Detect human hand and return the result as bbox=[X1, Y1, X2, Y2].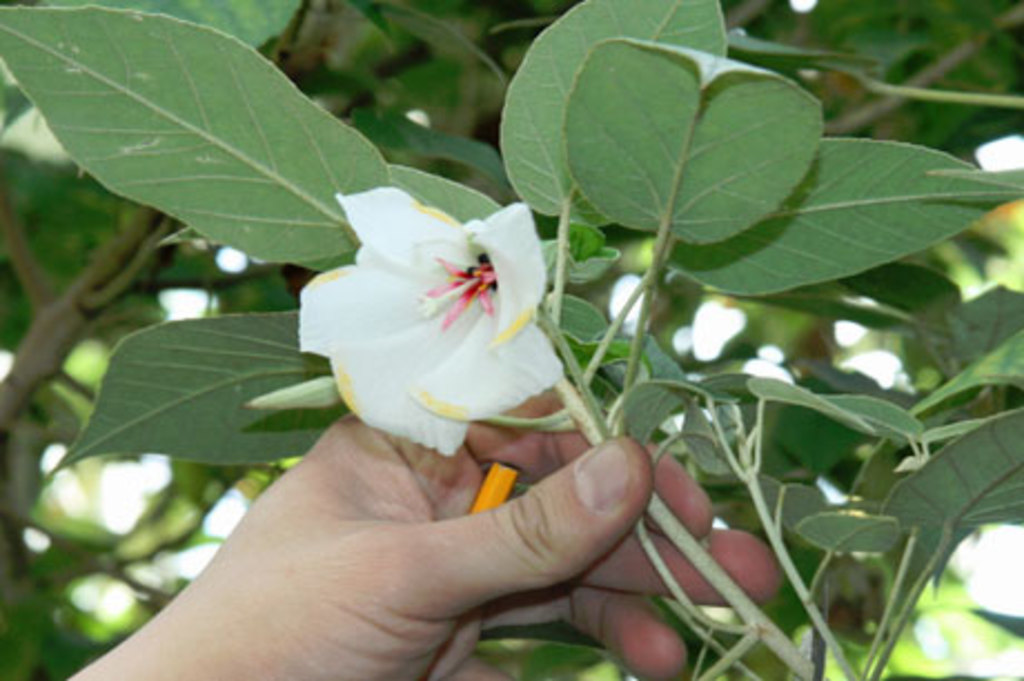
bbox=[93, 223, 888, 672].
